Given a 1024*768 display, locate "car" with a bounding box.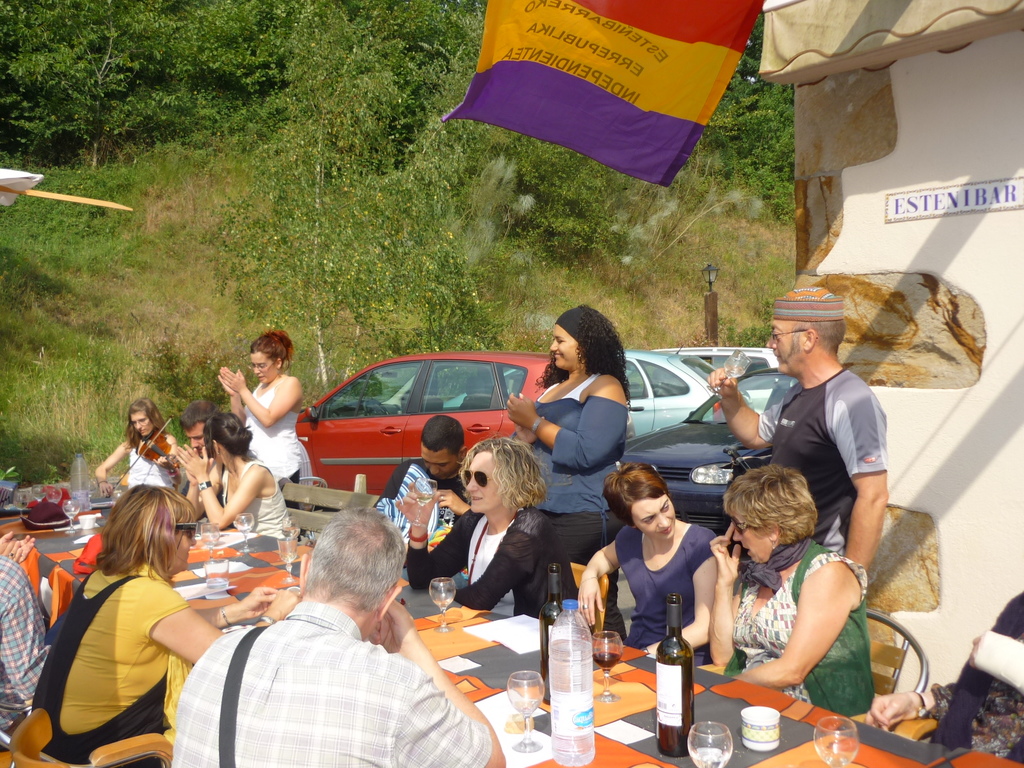
Located: <box>180,349,636,513</box>.
